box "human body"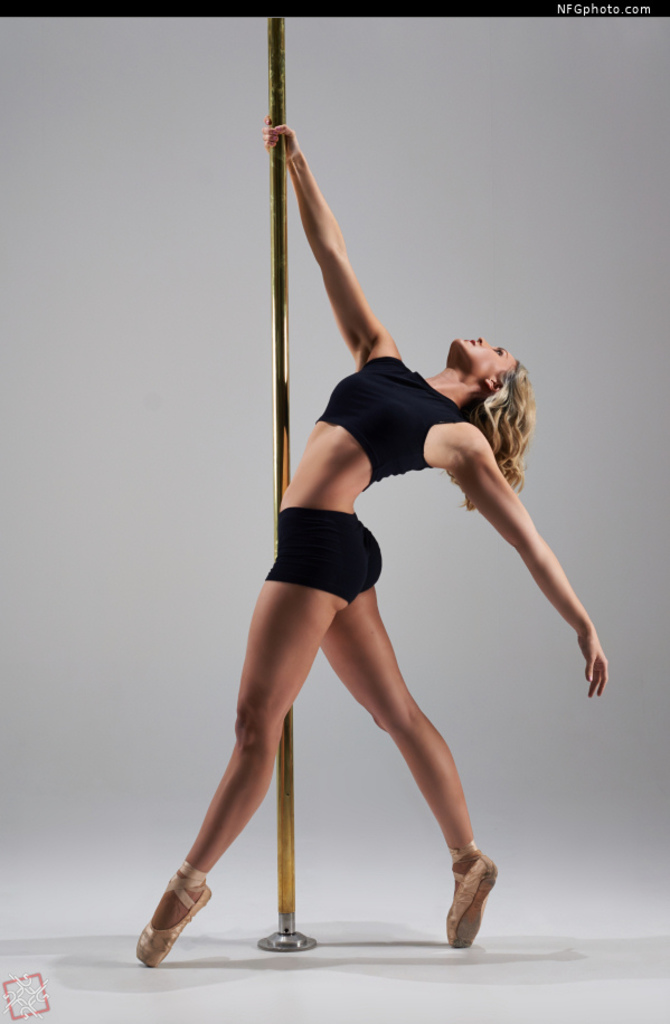
[160, 93, 544, 995]
